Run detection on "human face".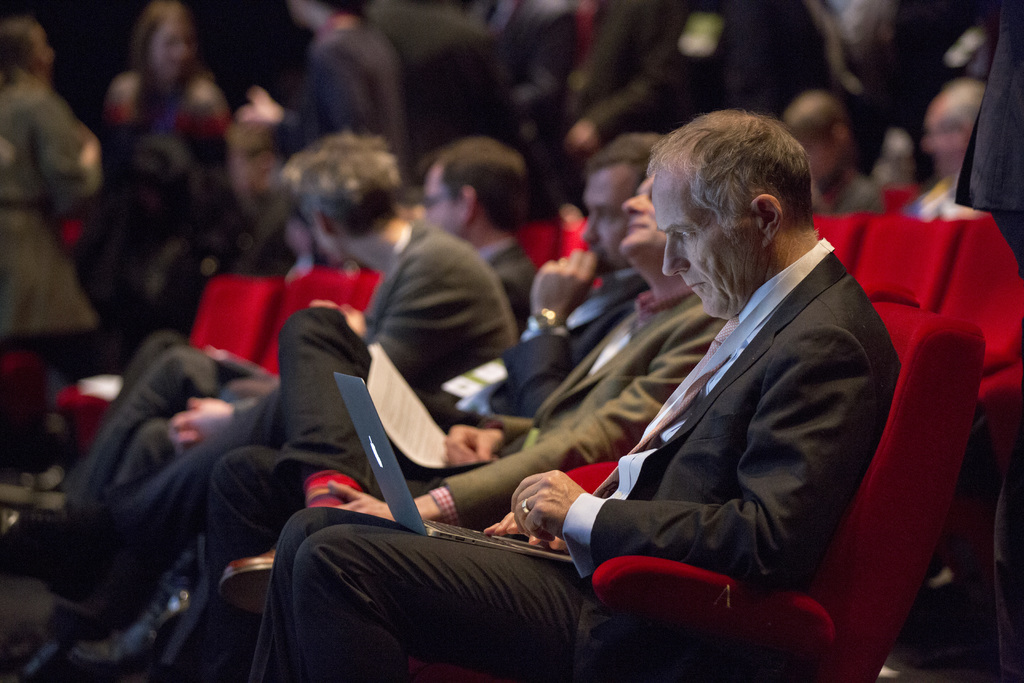
Result: 652, 163, 744, 324.
